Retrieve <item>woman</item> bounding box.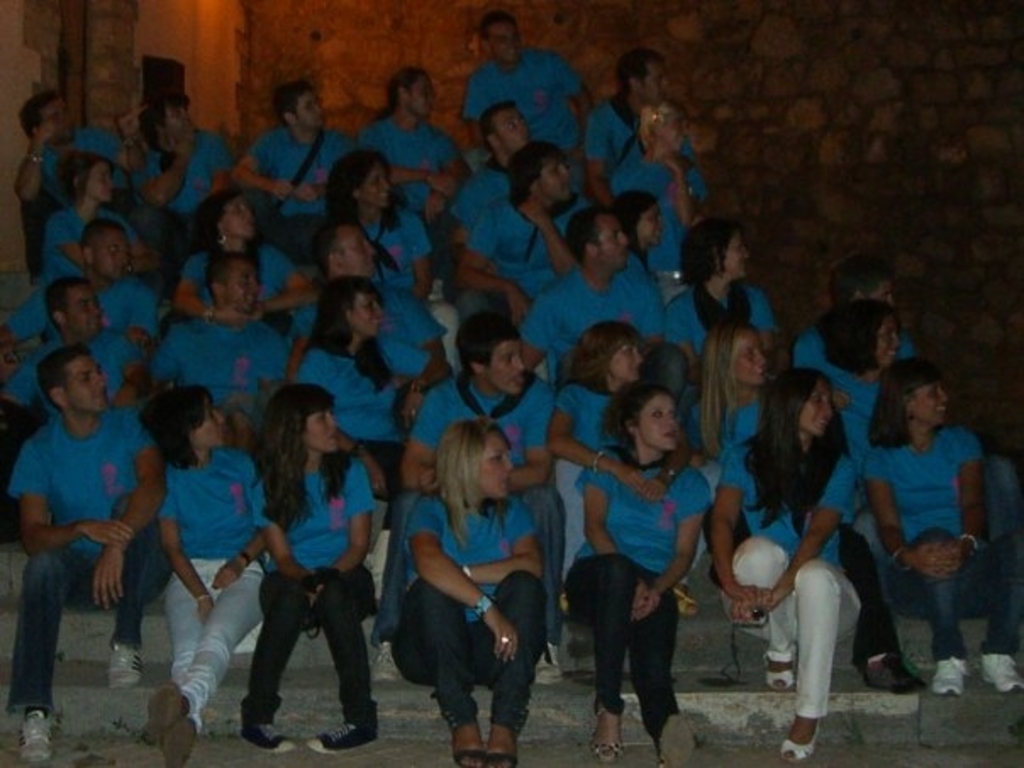
Bounding box: select_region(31, 147, 164, 314).
